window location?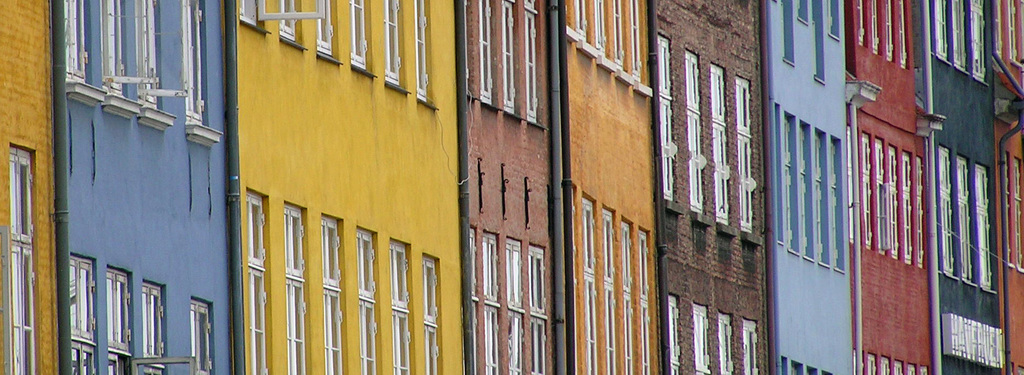
(x1=189, y1=295, x2=214, y2=374)
